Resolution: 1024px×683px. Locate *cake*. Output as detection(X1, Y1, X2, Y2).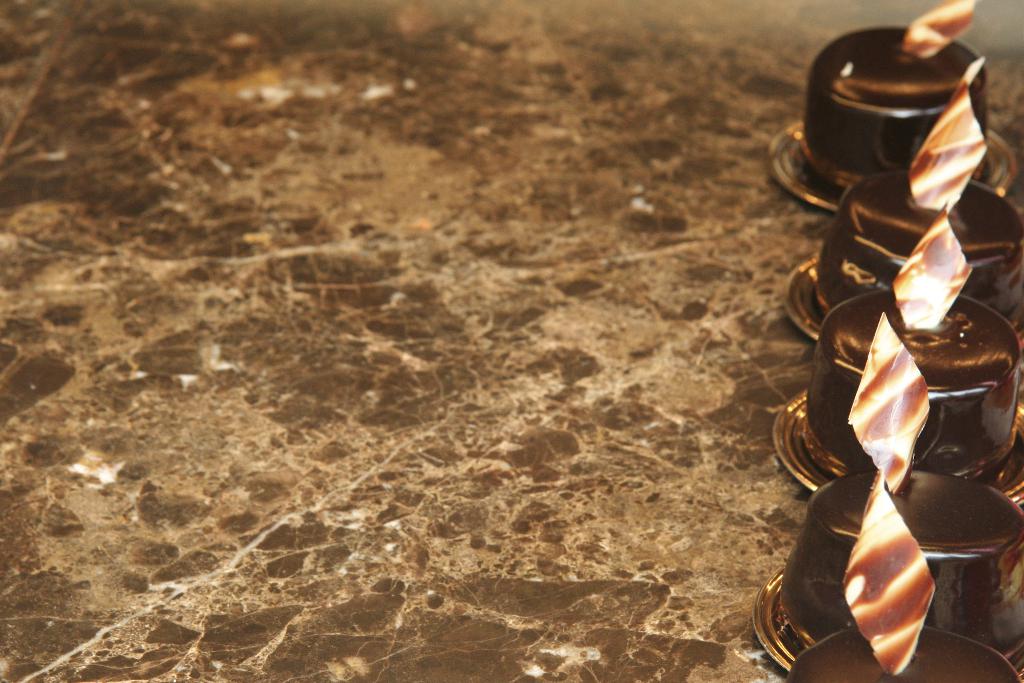
detection(788, 466, 1022, 682).
